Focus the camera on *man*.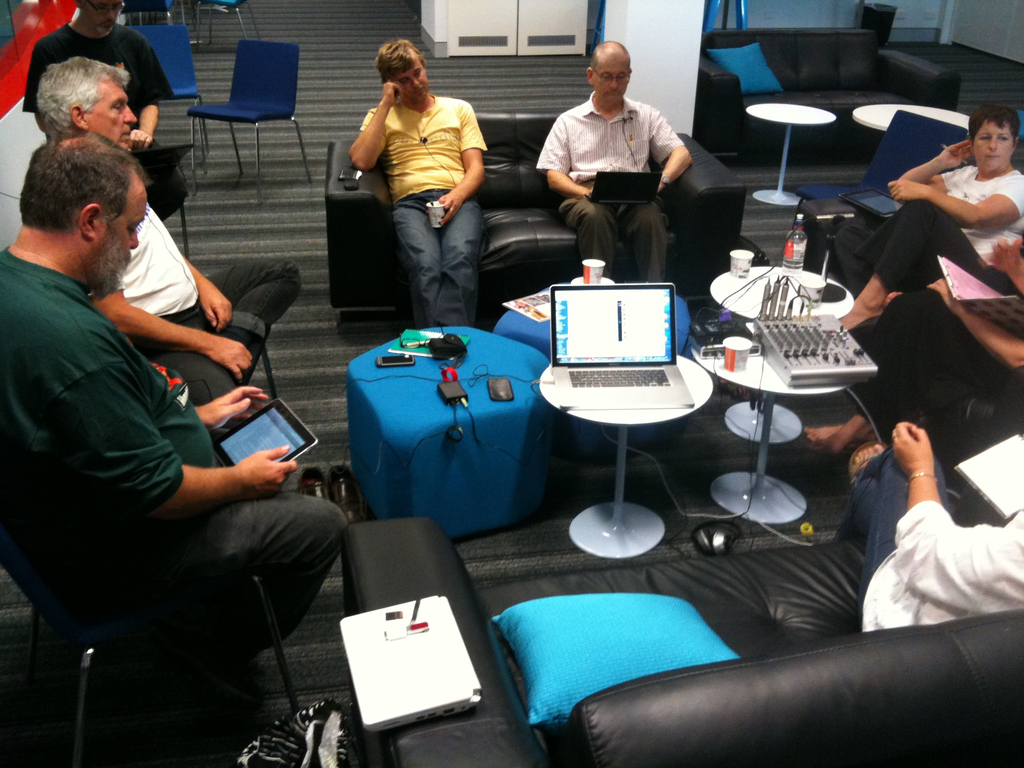
Focus region: <box>347,34,491,321</box>.
